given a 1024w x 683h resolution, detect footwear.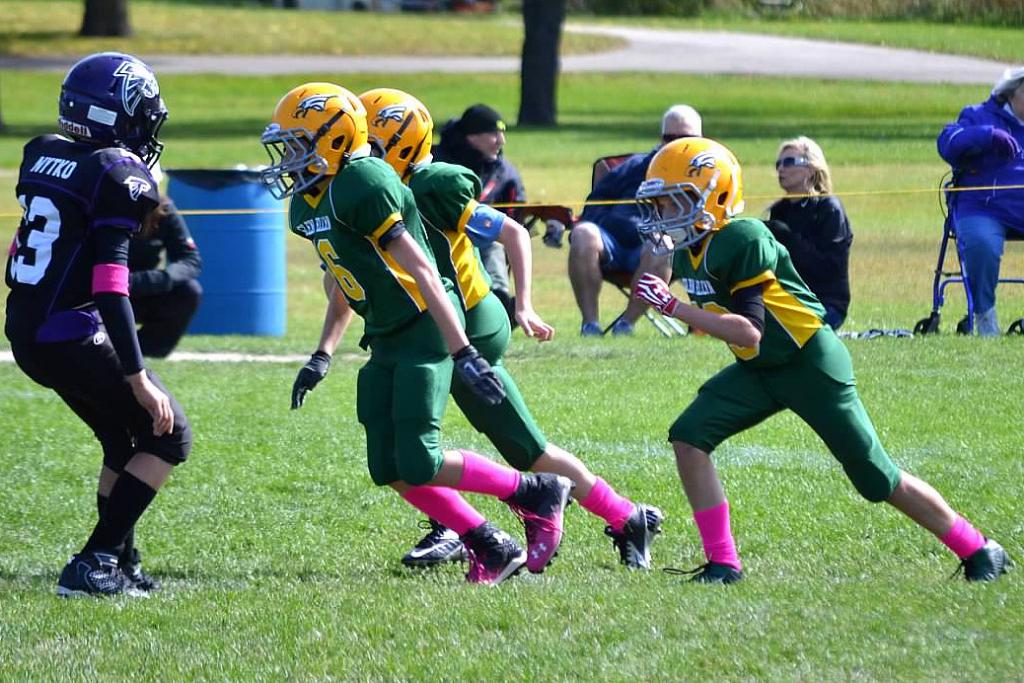
bbox(607, 502, 672, 575).
